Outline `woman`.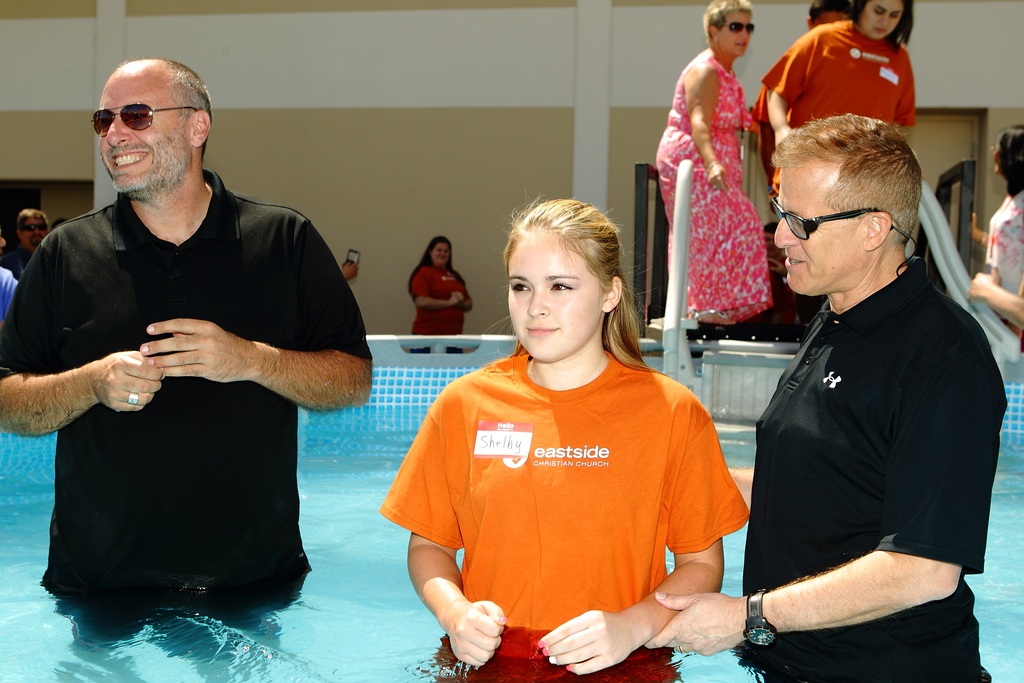
Outline: (x1=376, y1=193, x2=746, y2=682).
